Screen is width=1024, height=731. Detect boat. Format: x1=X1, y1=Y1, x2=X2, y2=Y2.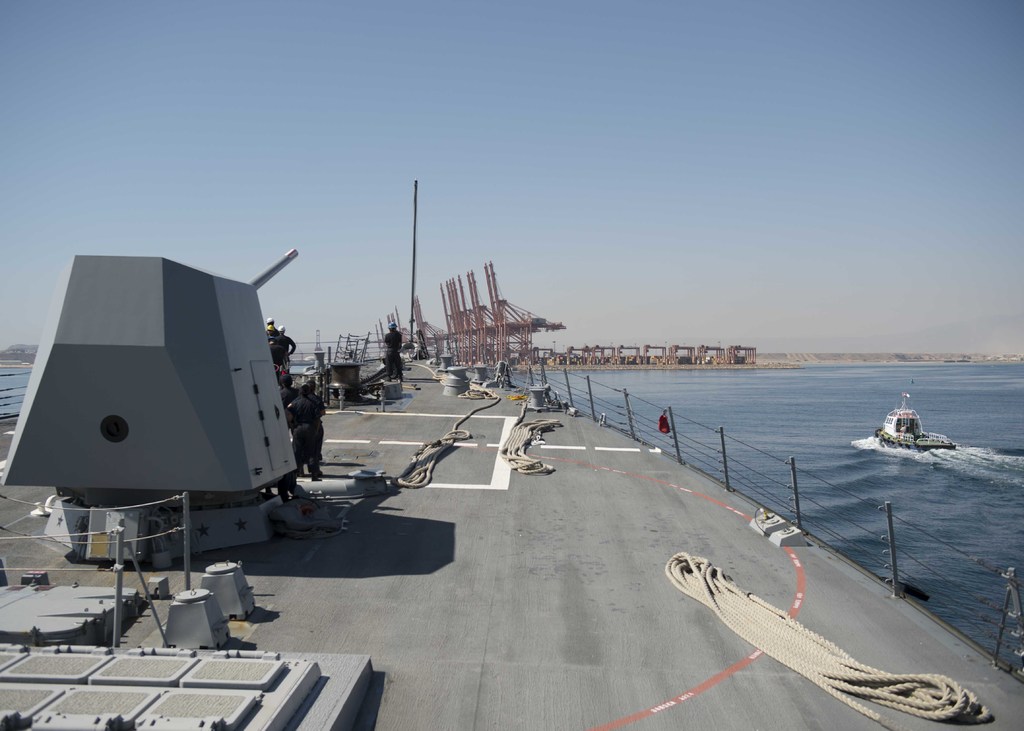
x1=877, y1=391, x2=952, y2=448.
